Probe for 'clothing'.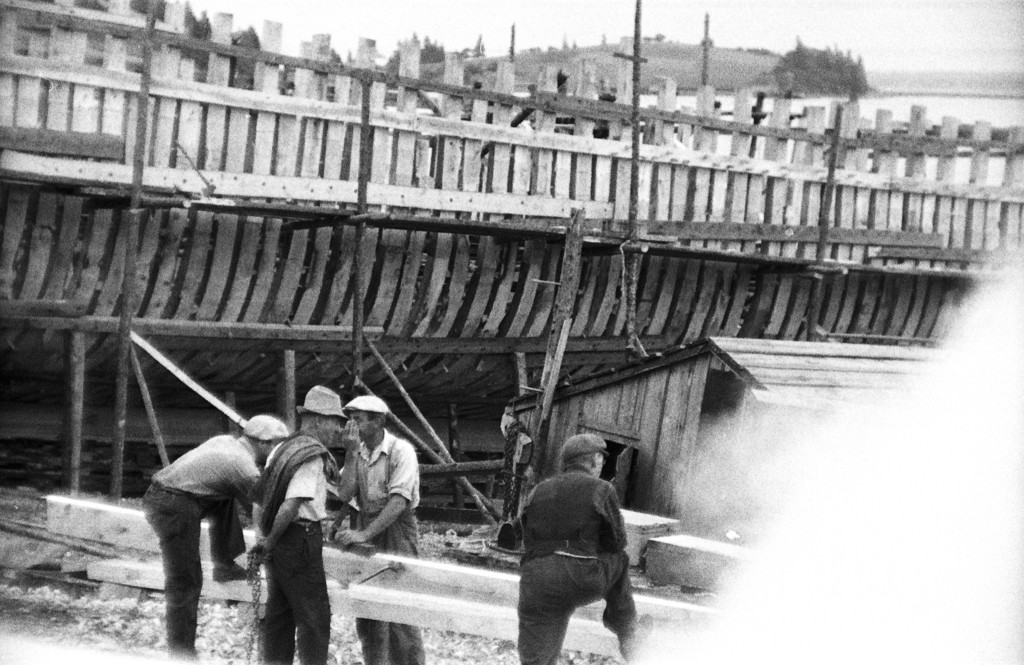
Probe result: locate(340, 426, 426, 664).
